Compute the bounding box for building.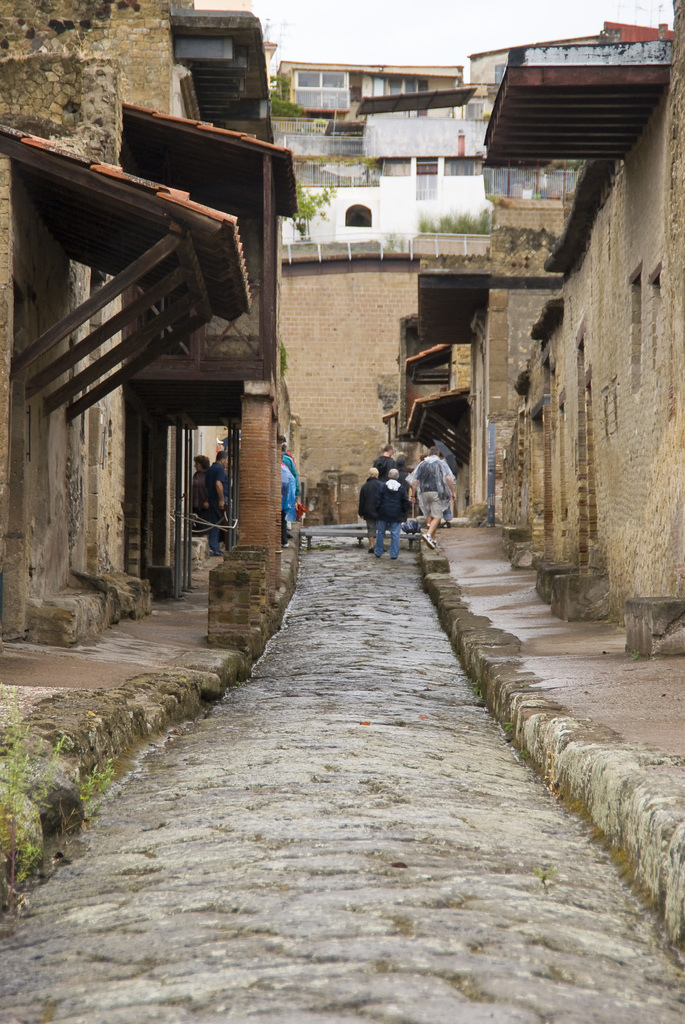
rect(477, 4, 684, 669).
